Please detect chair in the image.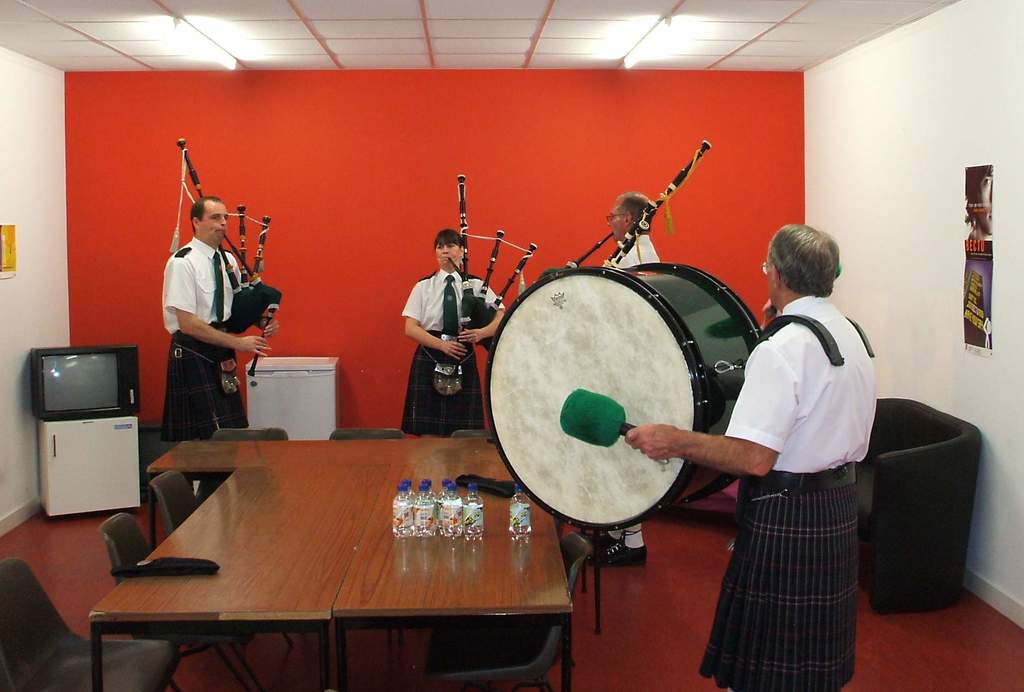
BBox(869, 418, 1002, 630).
